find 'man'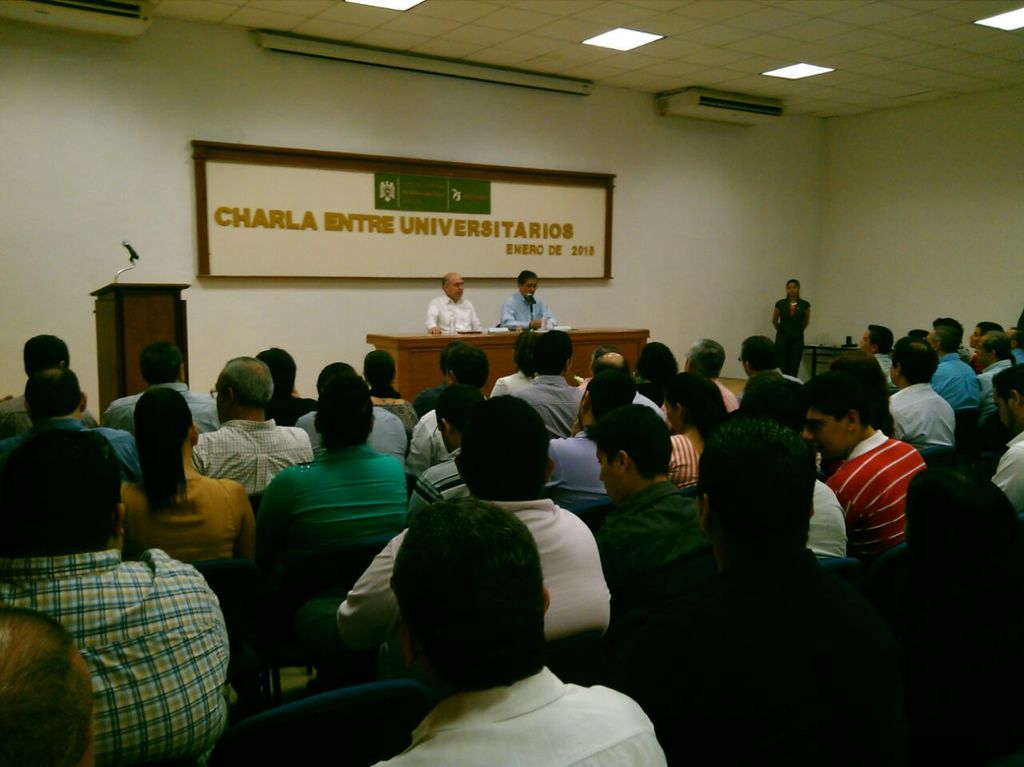
BBox(499, 267, 558, 326)
